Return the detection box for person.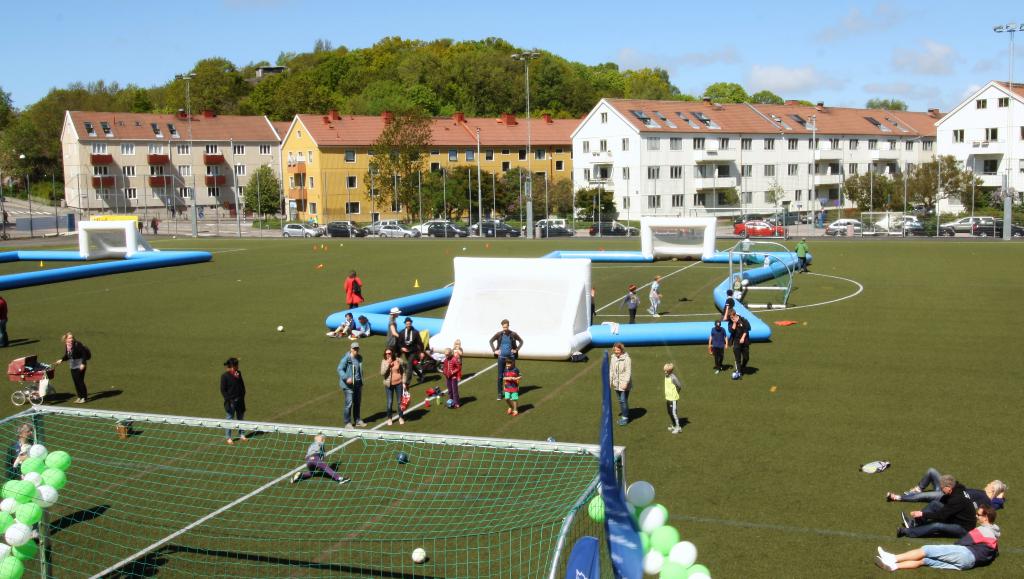
box=[793, 236, 811, 272].
